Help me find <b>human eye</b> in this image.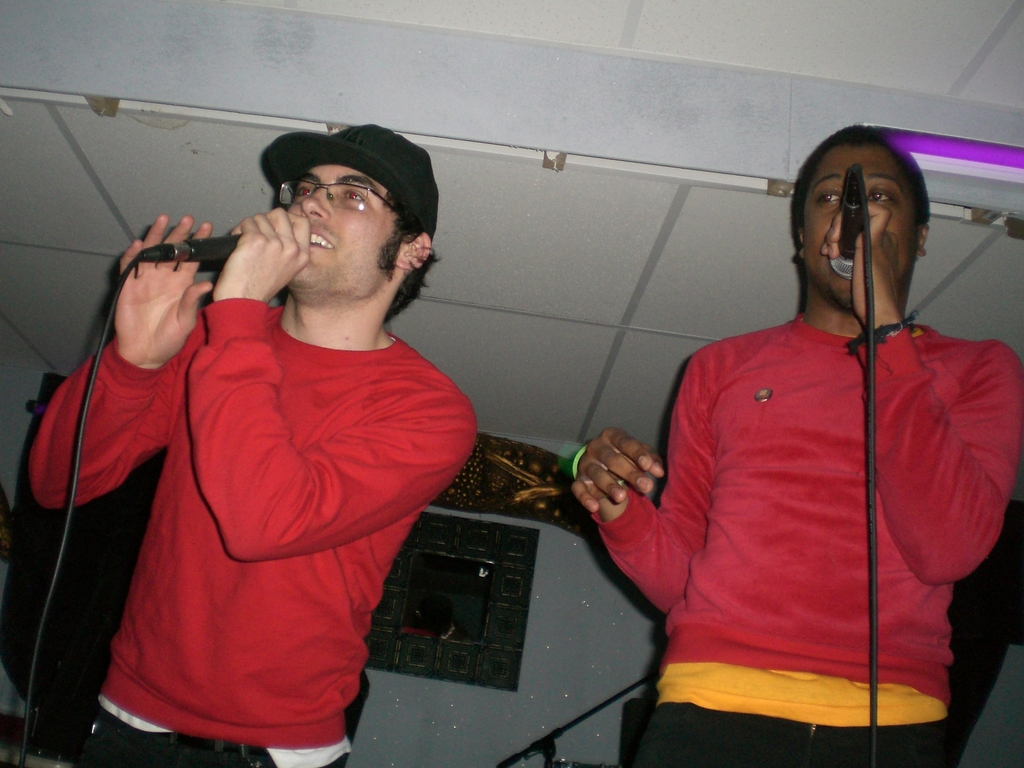
Found it: crop(868, 186, 895, 204).
